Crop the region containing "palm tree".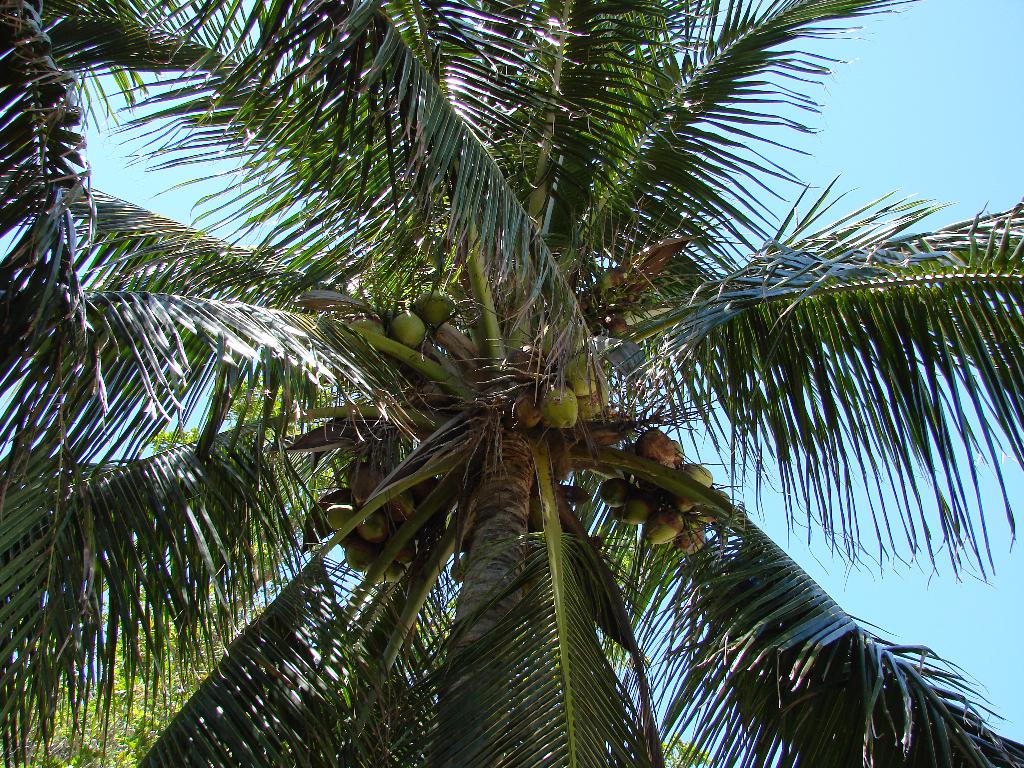
Crop region: box(0, 65, 376, 723).
